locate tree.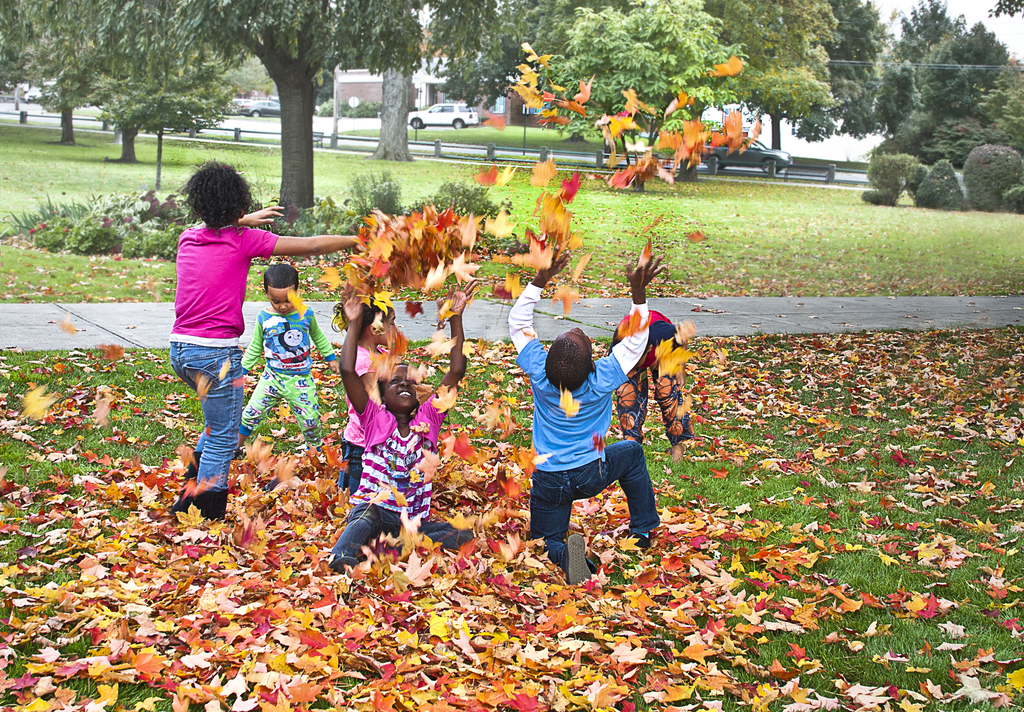
Bounding box: {"left": 44, "top": 34, "right": 250, "bottom": 152}.
